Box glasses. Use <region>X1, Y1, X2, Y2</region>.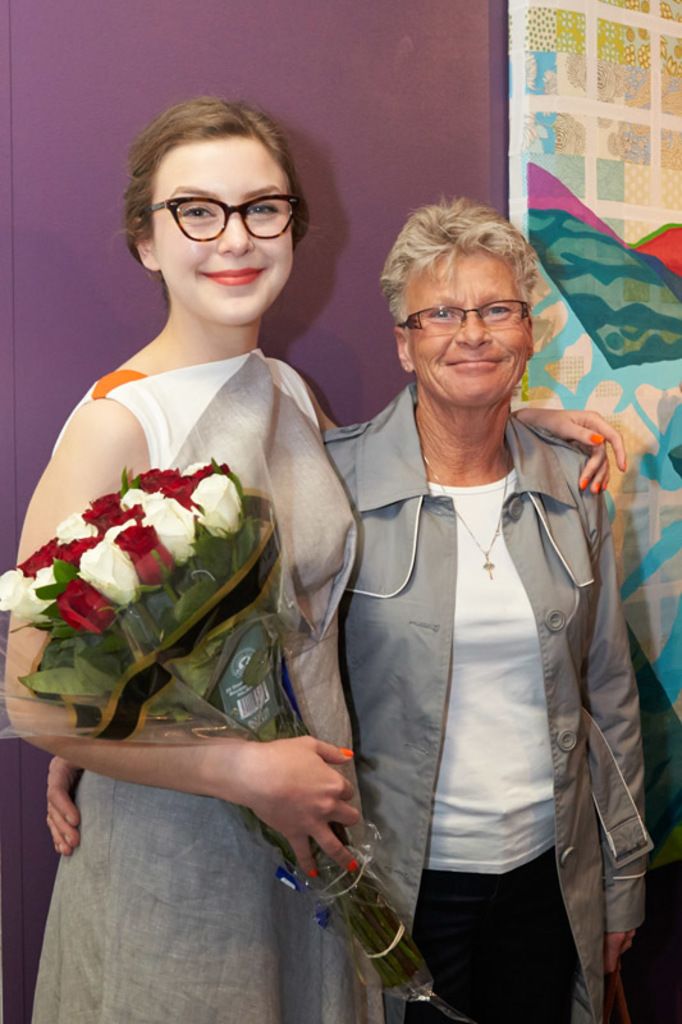
<region>154, 191, 296, 244</region>.
